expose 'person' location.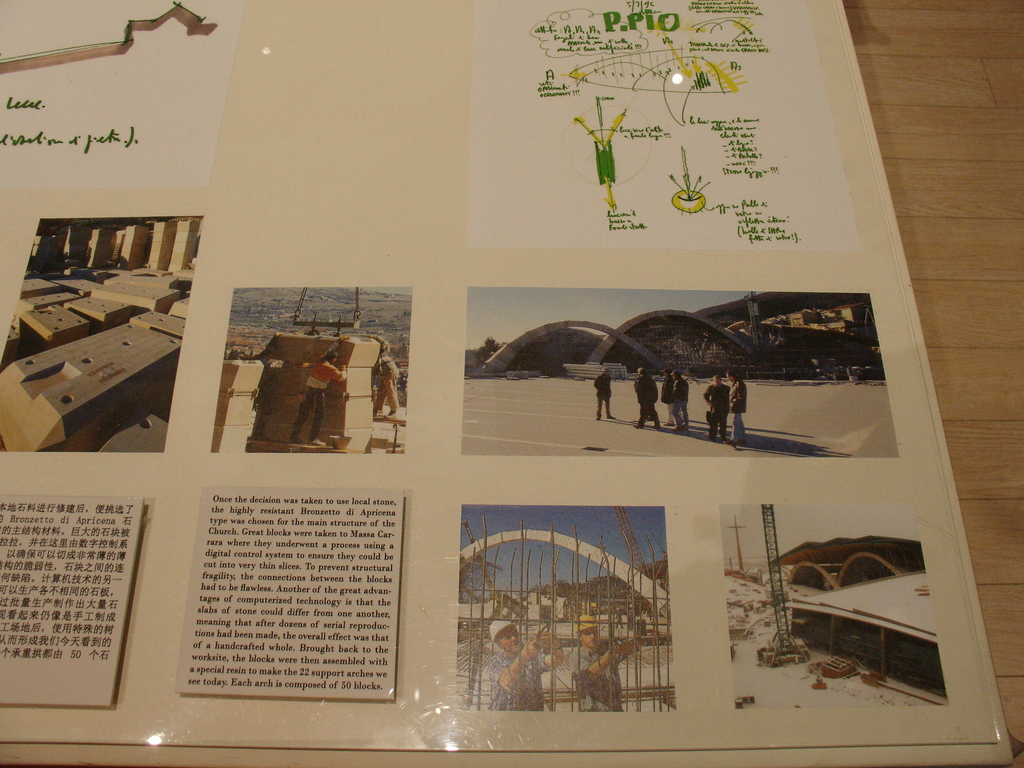
Exposed at 582 615 637 716.
